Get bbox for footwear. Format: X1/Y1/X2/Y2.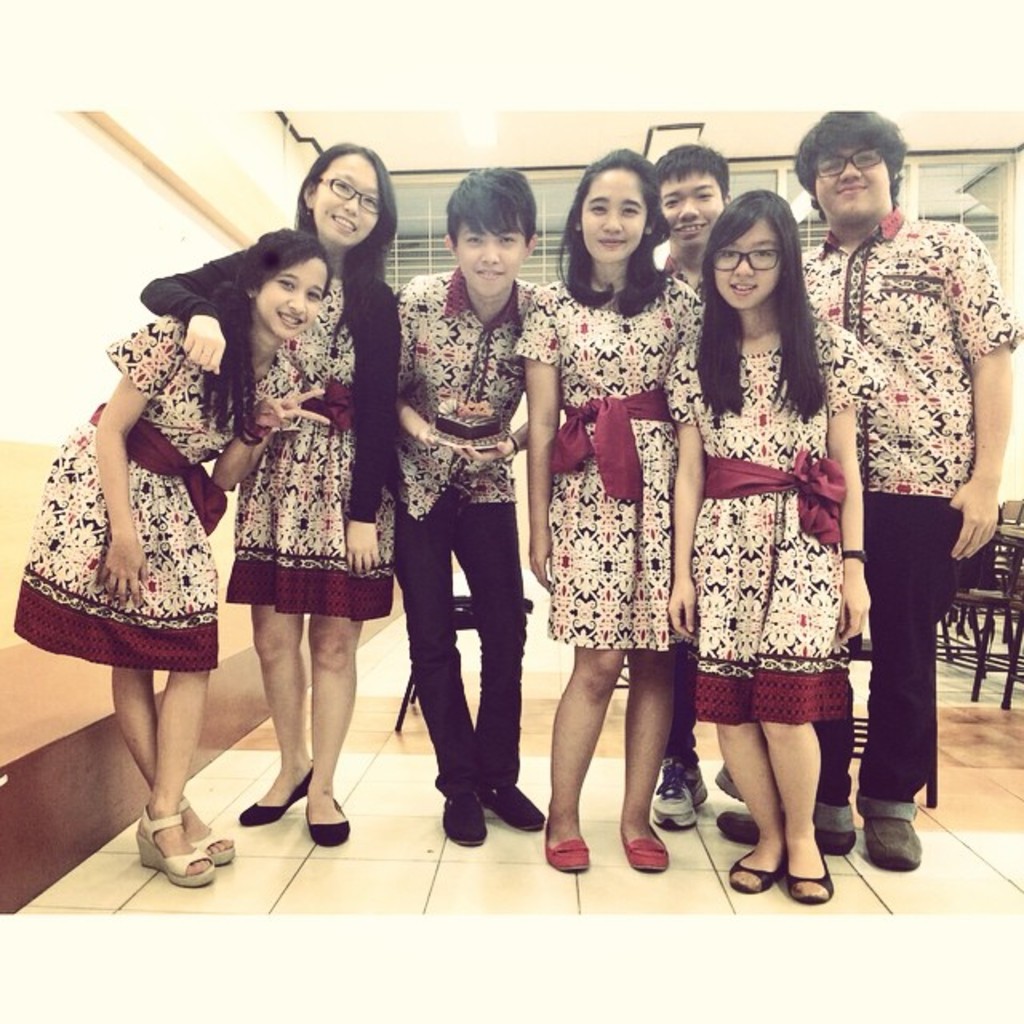
482/786/549/830.
